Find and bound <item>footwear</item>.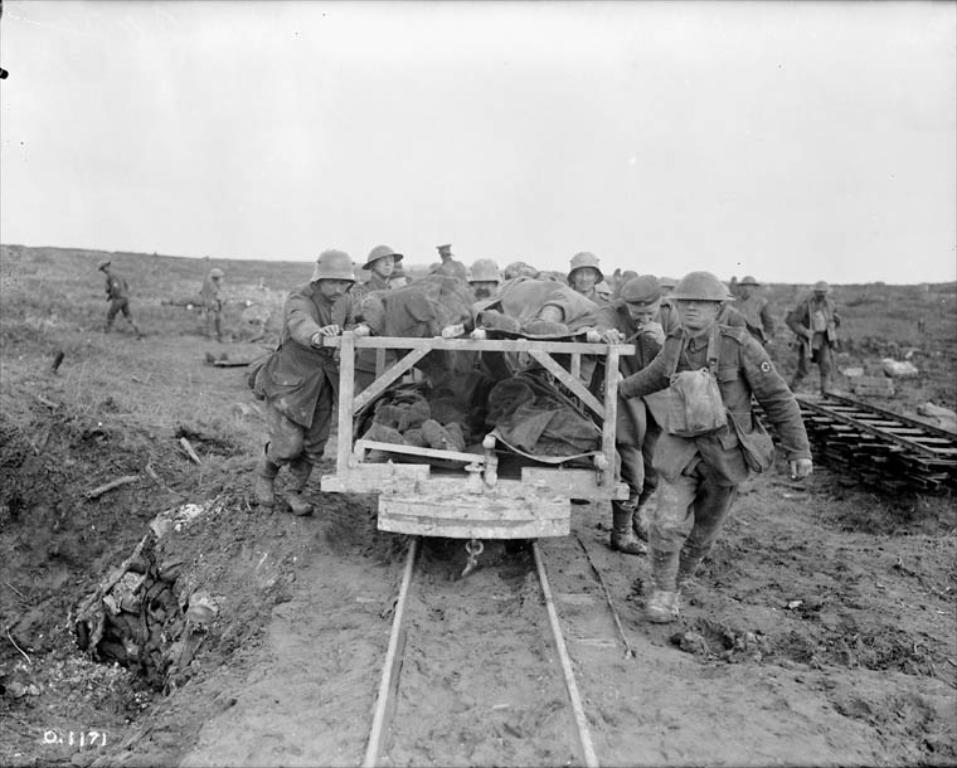
Bound: rect(675, 550, 704, 587).
